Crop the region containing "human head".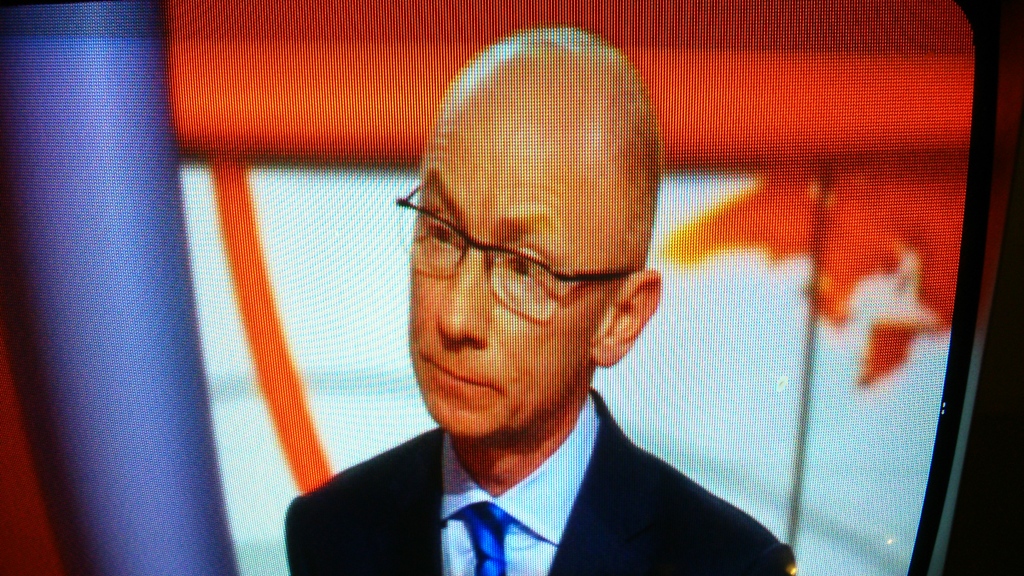
Crop region: l=406, t=30, r=660, b=441.
